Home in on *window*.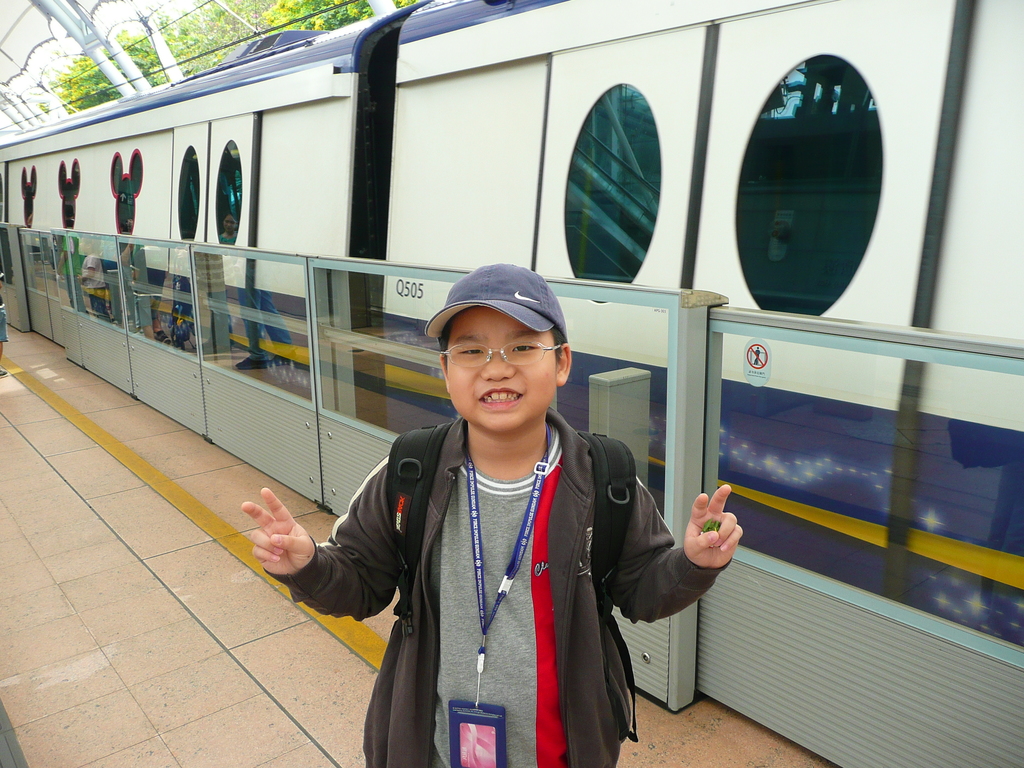
Homed in at (213,141,239,245).
